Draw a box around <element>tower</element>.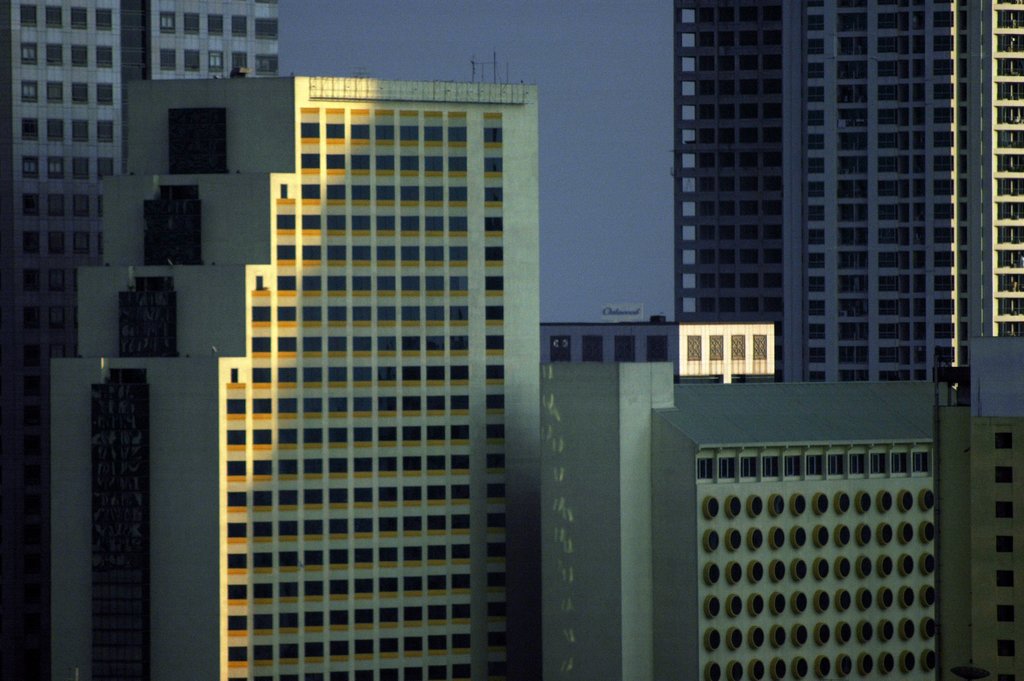
(536, 311, 781, 381).
